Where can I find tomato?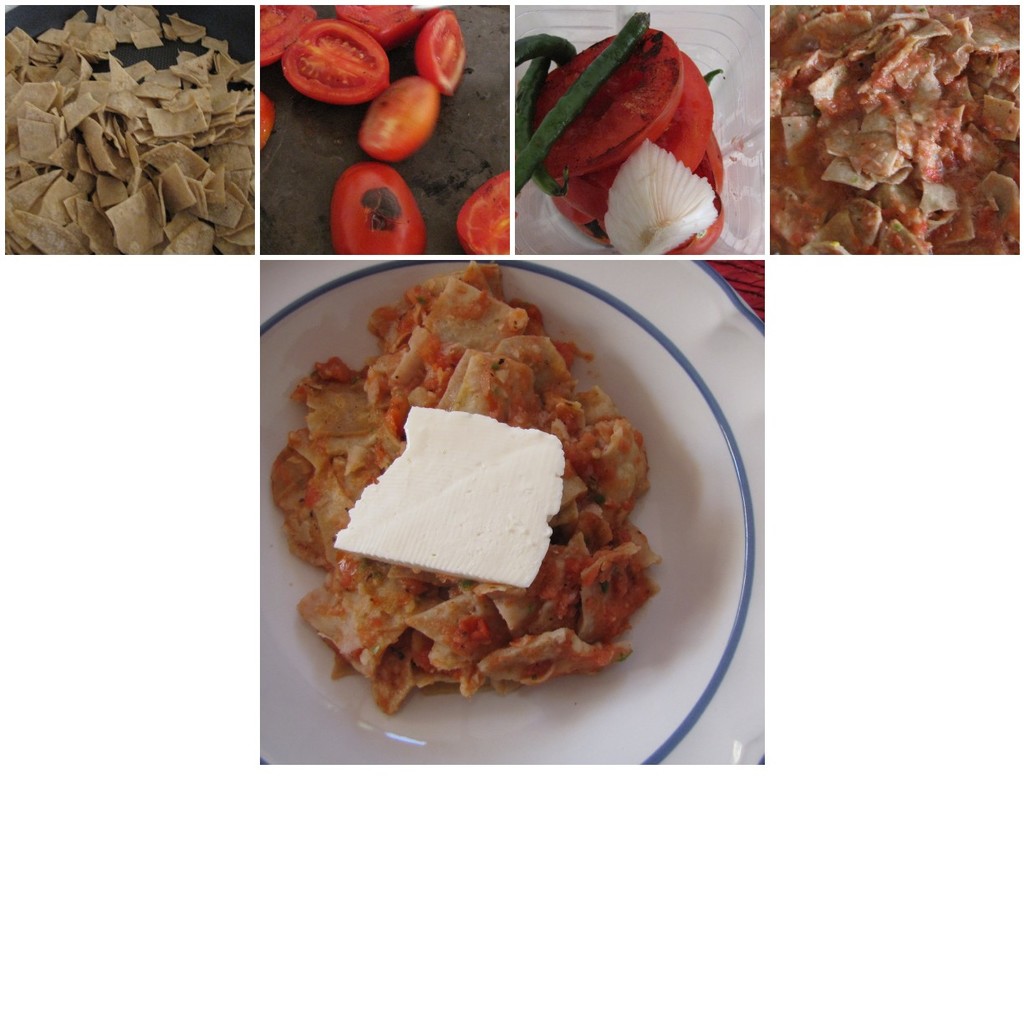
You can find it at <region>414, 6, 474, 91</region>.
